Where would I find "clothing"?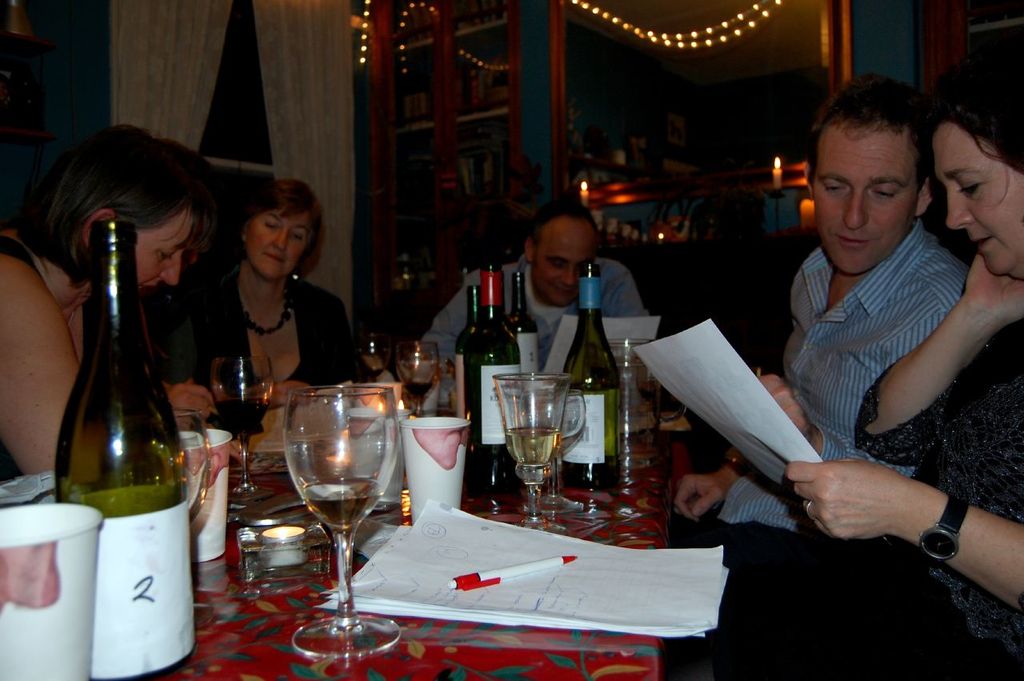
At select_region(687, 319, 1023, 680).
